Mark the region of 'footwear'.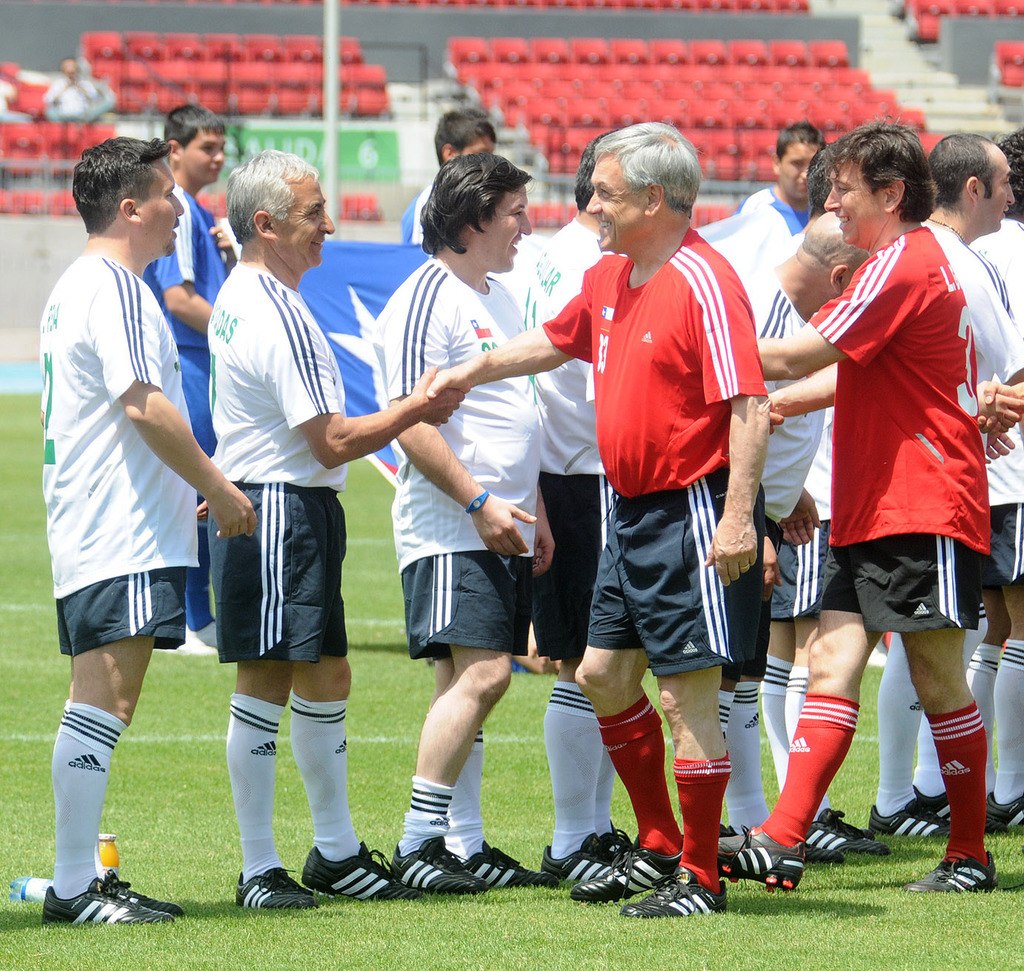
Region: {"x1": 862, "y1": 794, "x2": 959, "y2": 841}.
